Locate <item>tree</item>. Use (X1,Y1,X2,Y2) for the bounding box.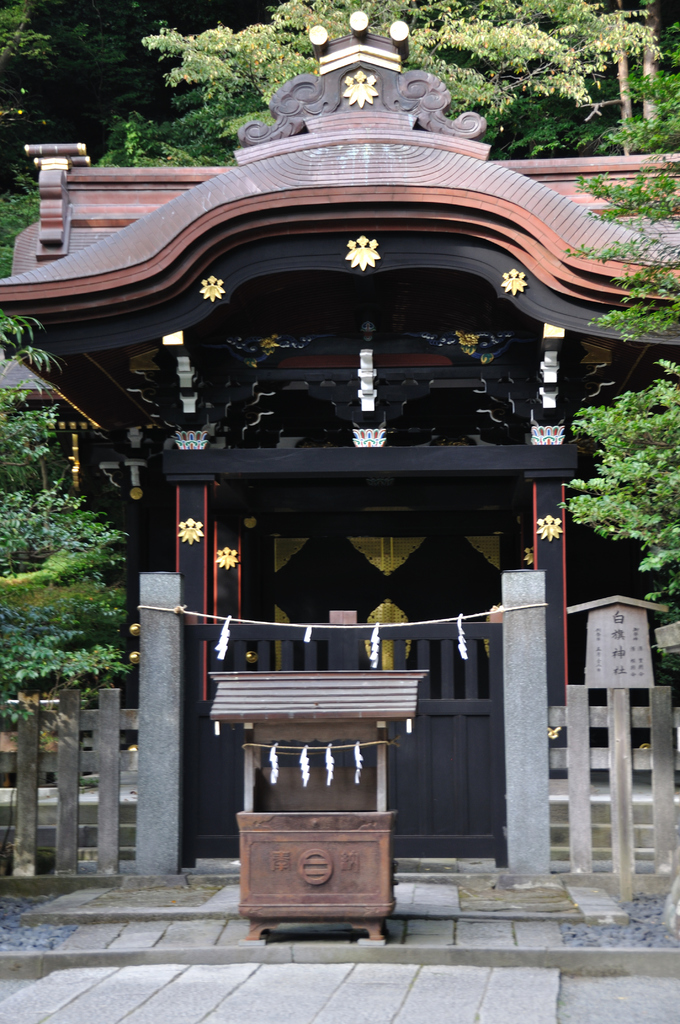
(555,23,679,681).
